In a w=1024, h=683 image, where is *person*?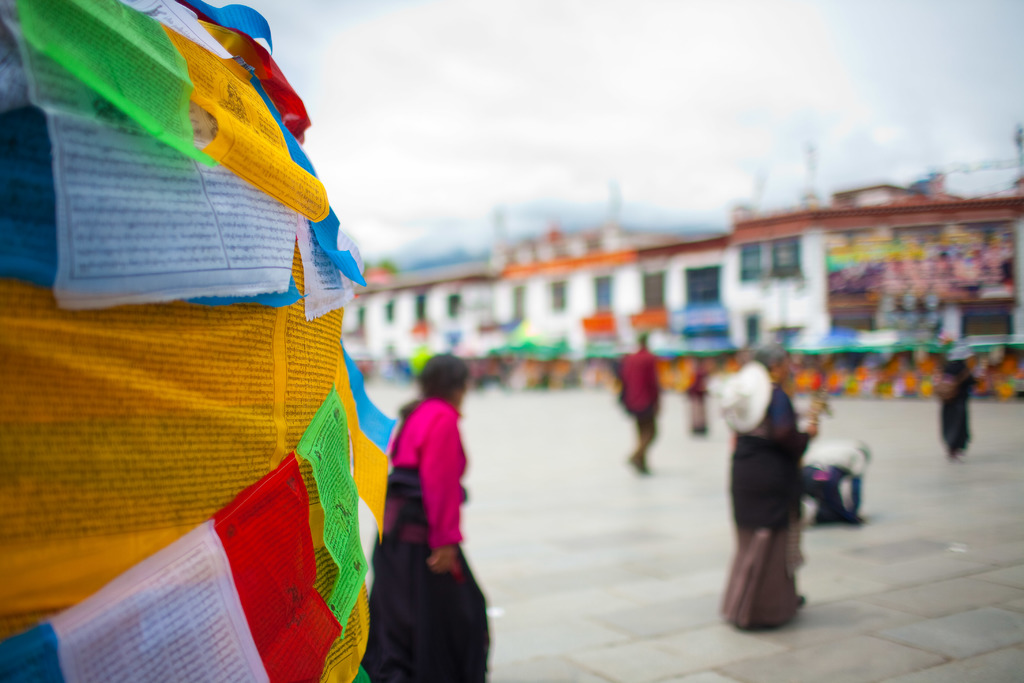
(374, 363, 493, 682).
